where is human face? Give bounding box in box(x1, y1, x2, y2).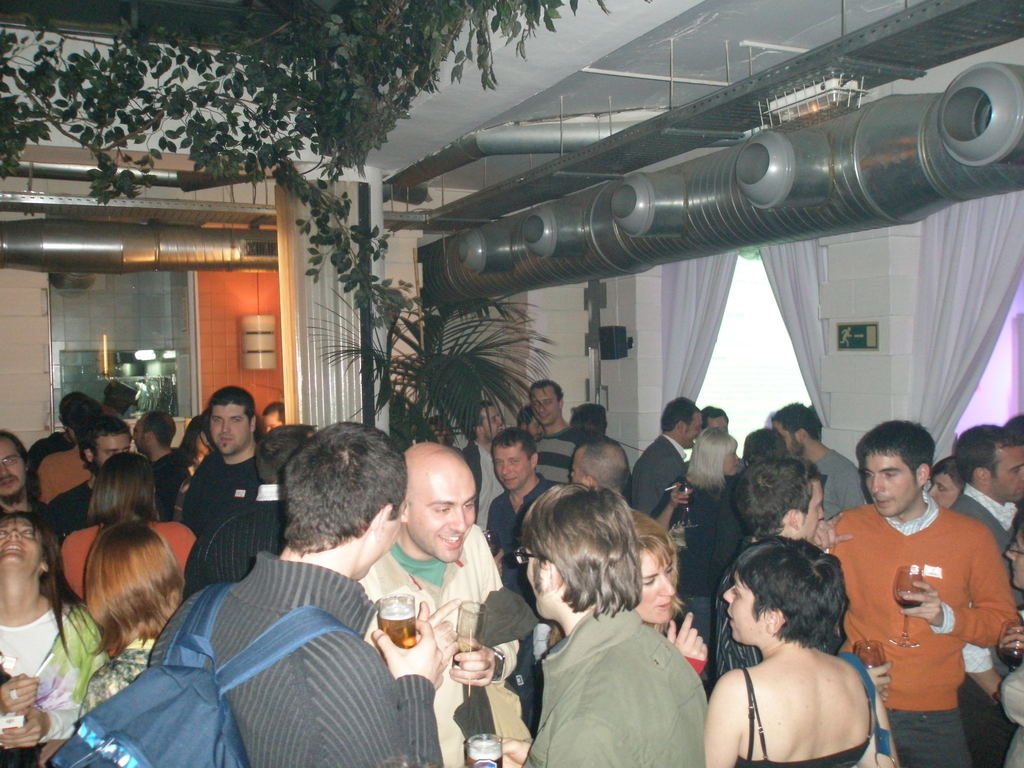
box(803, 484, 827, 542).
